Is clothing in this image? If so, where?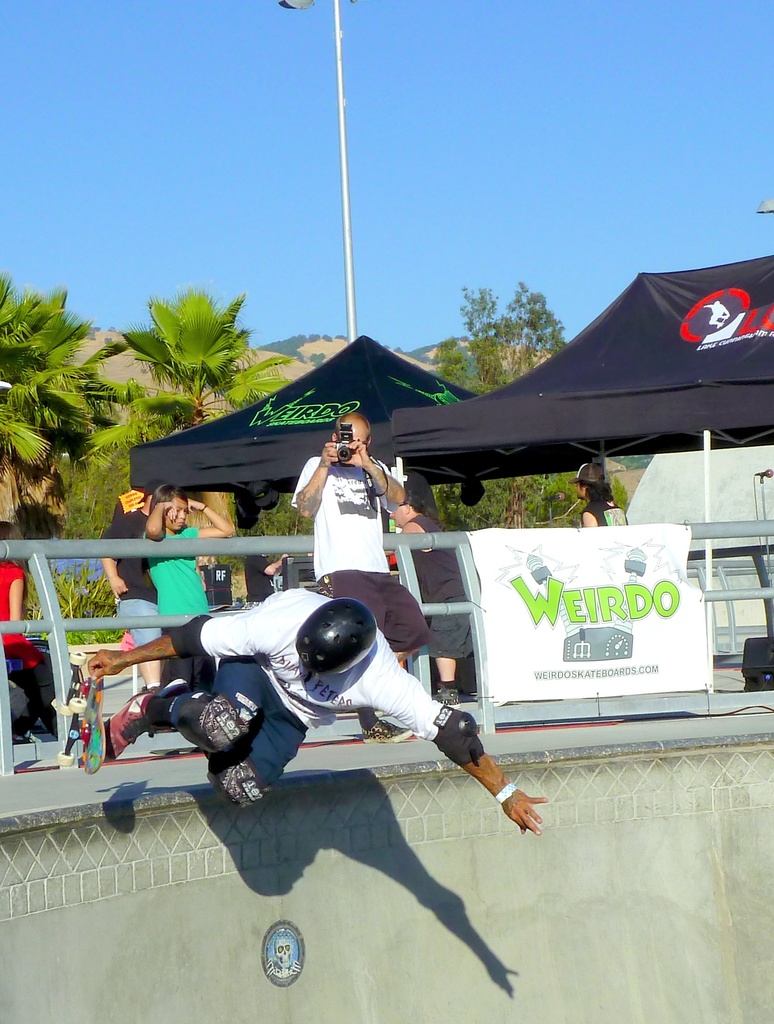
Yes, at 133/526/210/640.
